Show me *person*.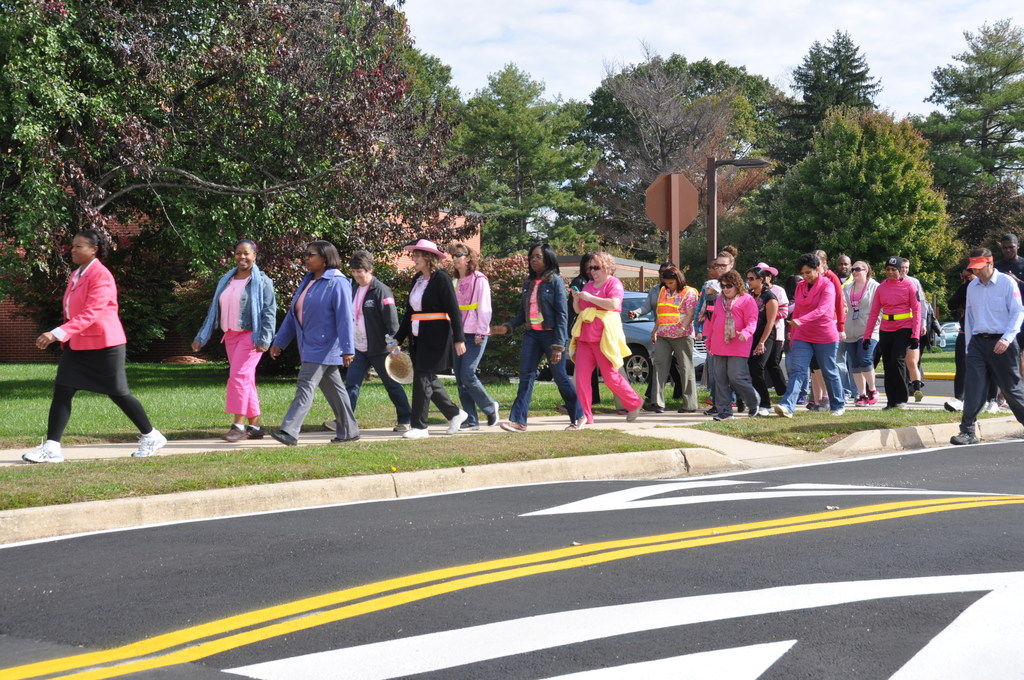
*person* is here: (836, 256, 884, 415).
